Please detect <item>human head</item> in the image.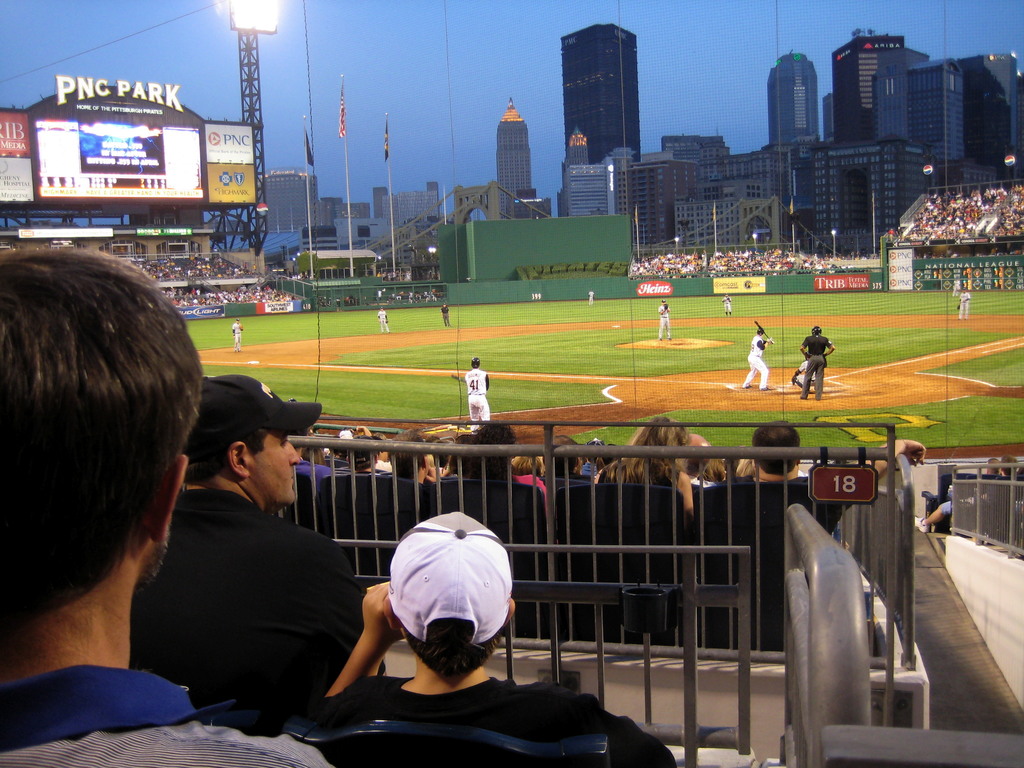
[x1=442, y1=303, x2=445, y2=307].
